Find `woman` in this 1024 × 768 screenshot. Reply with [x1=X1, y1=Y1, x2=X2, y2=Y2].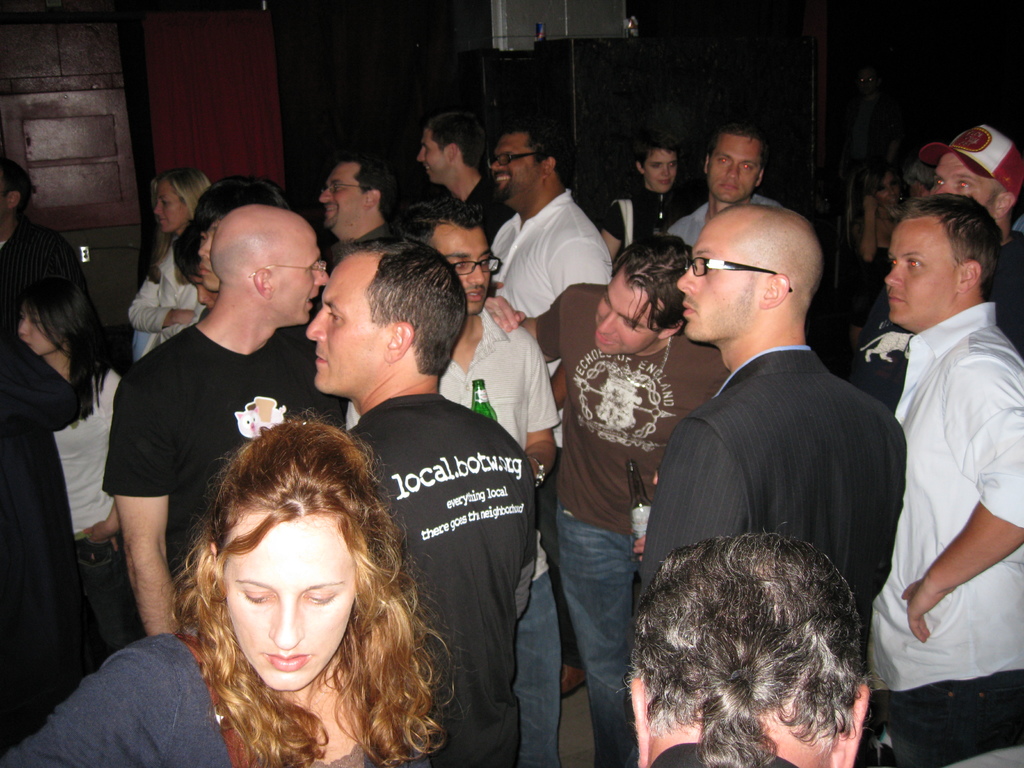
[x1=126, y1=170, x2=211, y2=360].
